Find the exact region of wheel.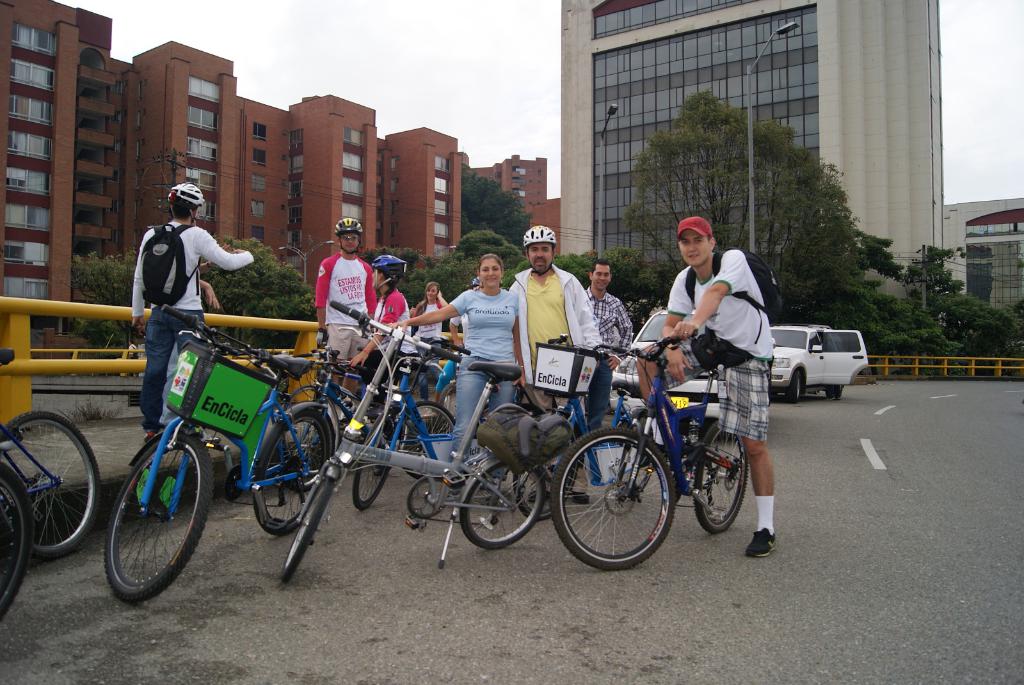
Exact region: box(400, 402, 462, 485).
